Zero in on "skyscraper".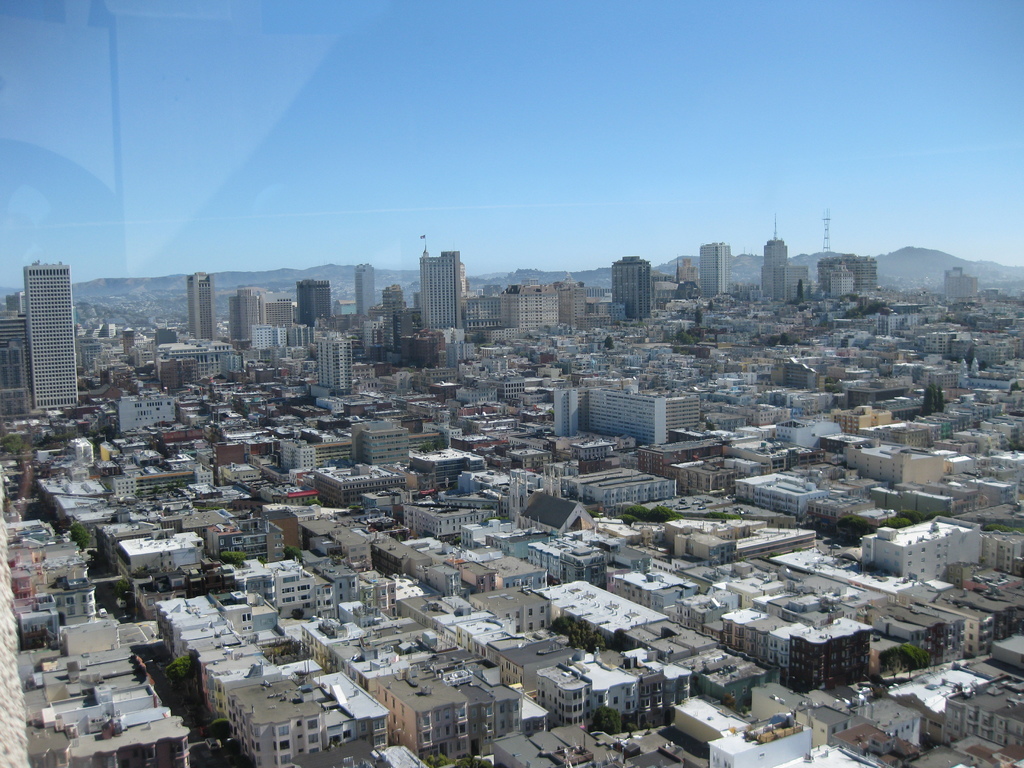
Zeroed in: detection(291, 274, 341, 328).
